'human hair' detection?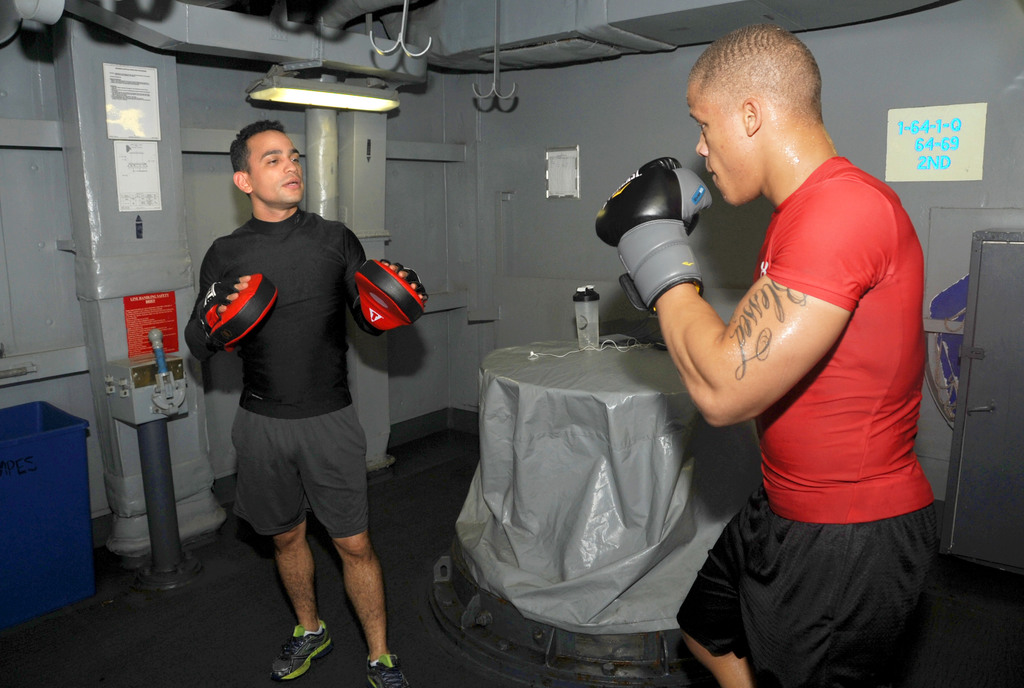
BBox(686, 29, 840, 141)
